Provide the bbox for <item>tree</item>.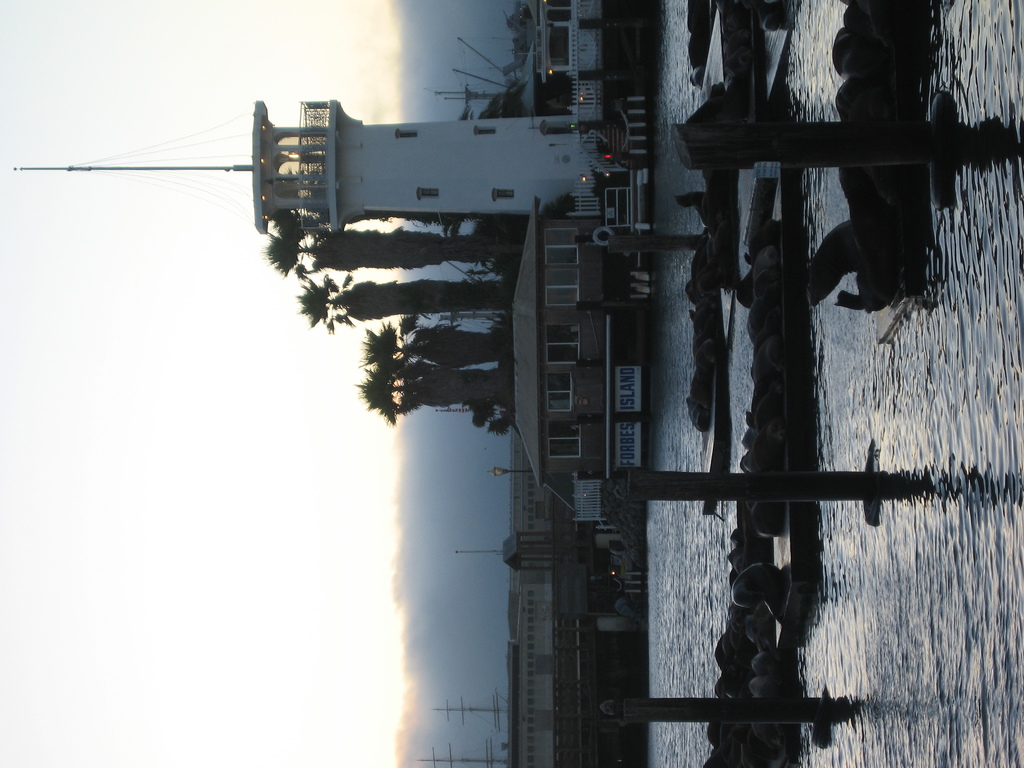
458,77,529,120.
